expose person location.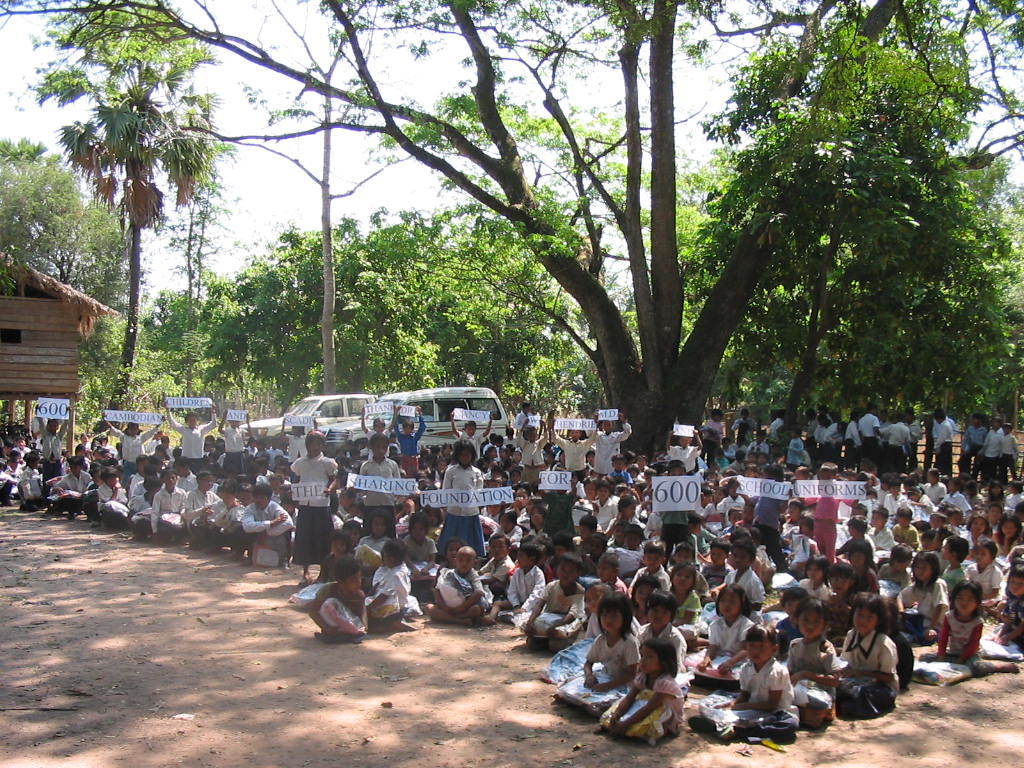
Exposed at 185,478,227,552.
